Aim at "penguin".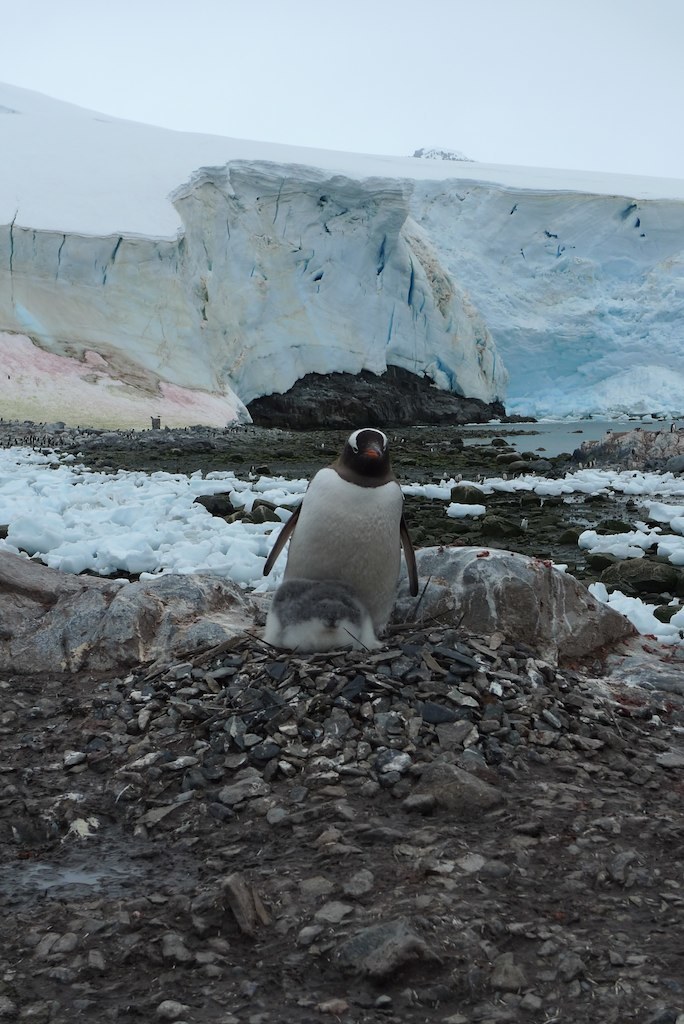
Aimed at [261, 428, 419, 650].
